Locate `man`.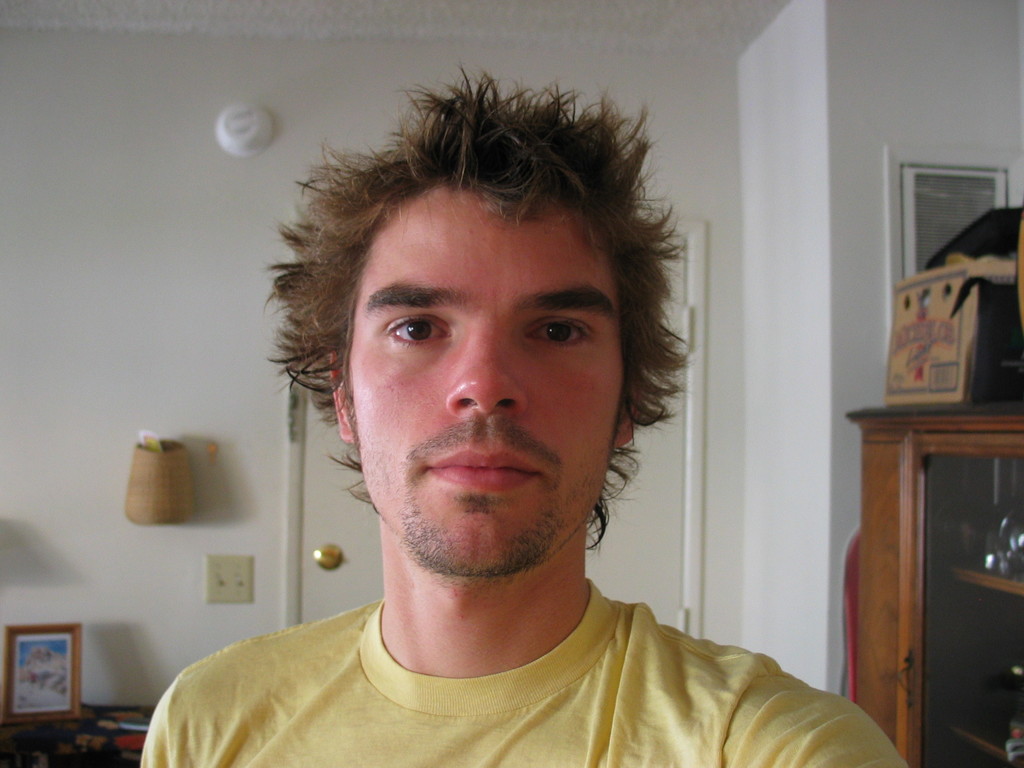
Bounding box: select_region(141, 100, 886, 764).
